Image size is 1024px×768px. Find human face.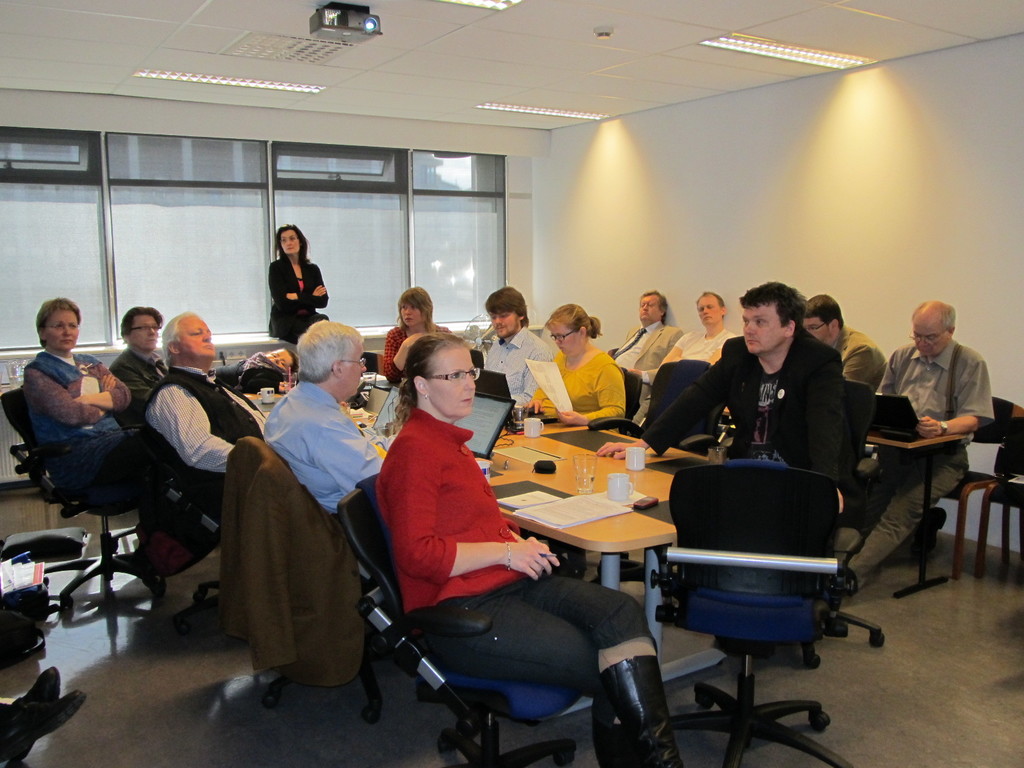
(x1=341, y1=344, x2=366, y2=395).
